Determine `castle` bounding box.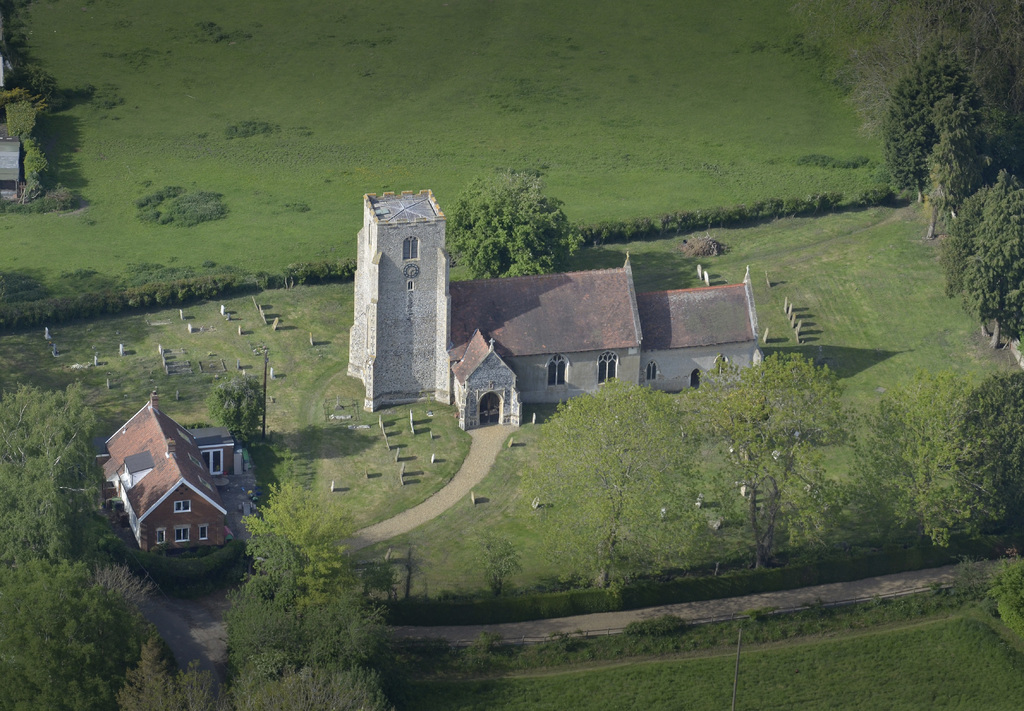
Determined: [82, 389, 266, 575].
